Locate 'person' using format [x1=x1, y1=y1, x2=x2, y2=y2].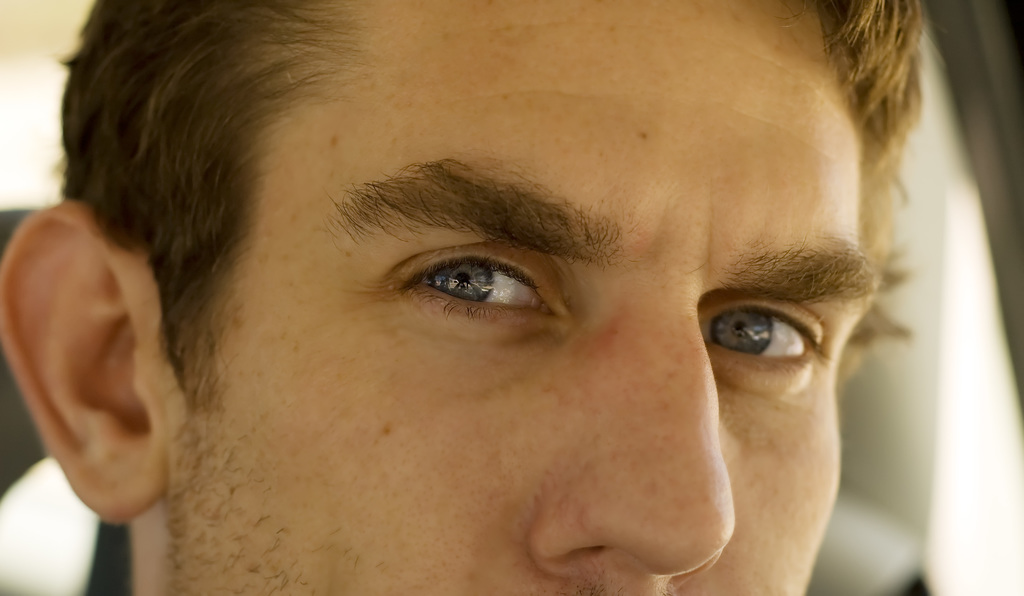
[x1=35, y1=33, x2=928, y2=579].
